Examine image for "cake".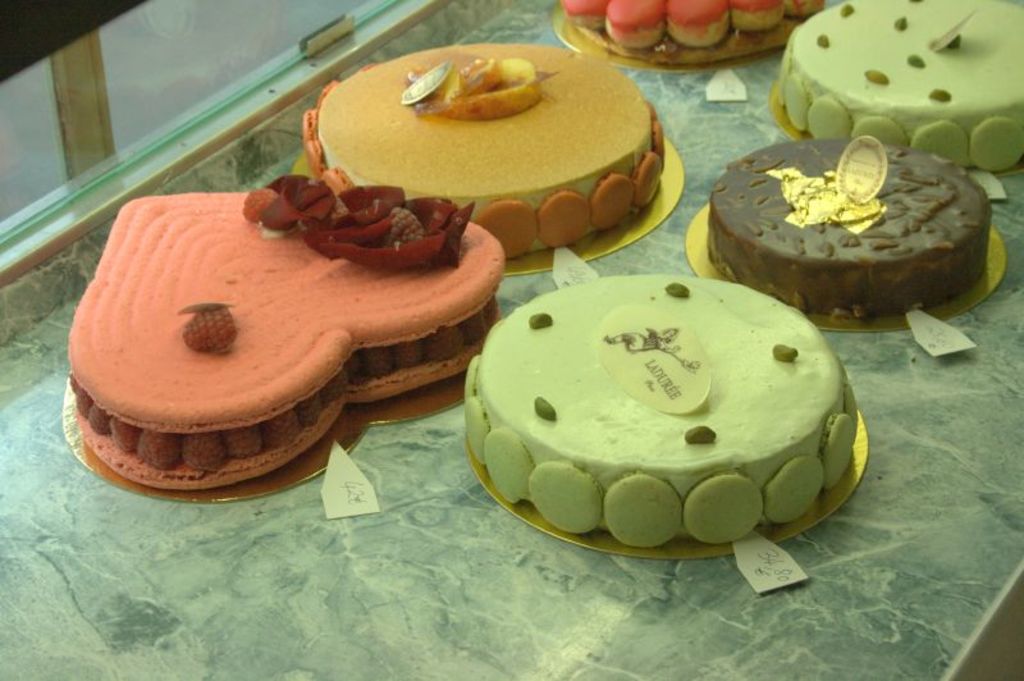
Examination result: locate(65, 180, 507, 490).
